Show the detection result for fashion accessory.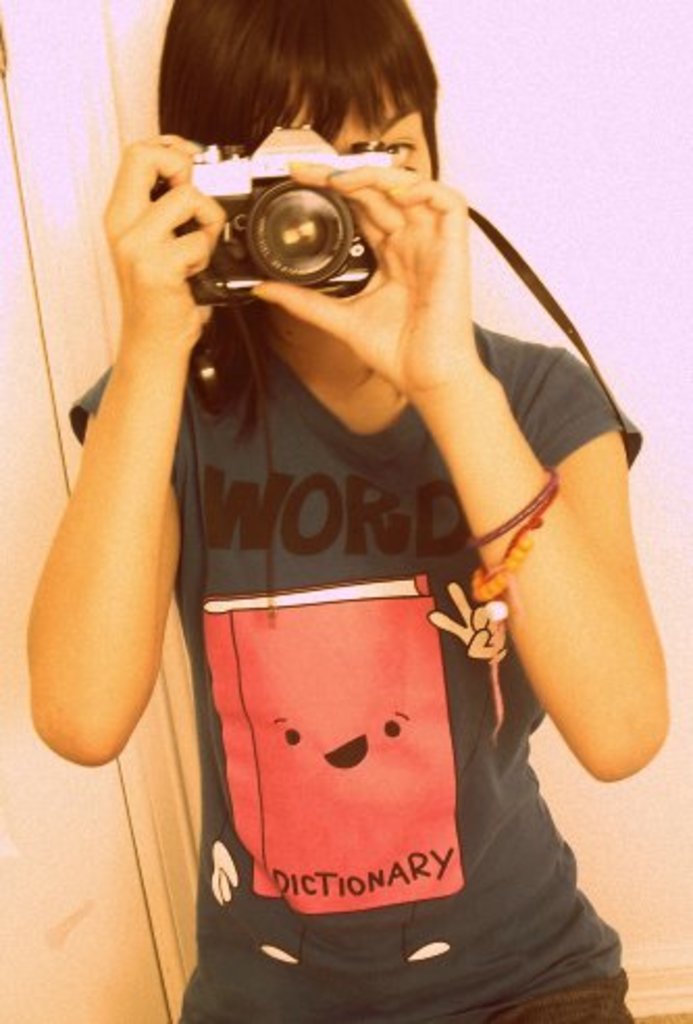
region(464, 468, 558, 547).
